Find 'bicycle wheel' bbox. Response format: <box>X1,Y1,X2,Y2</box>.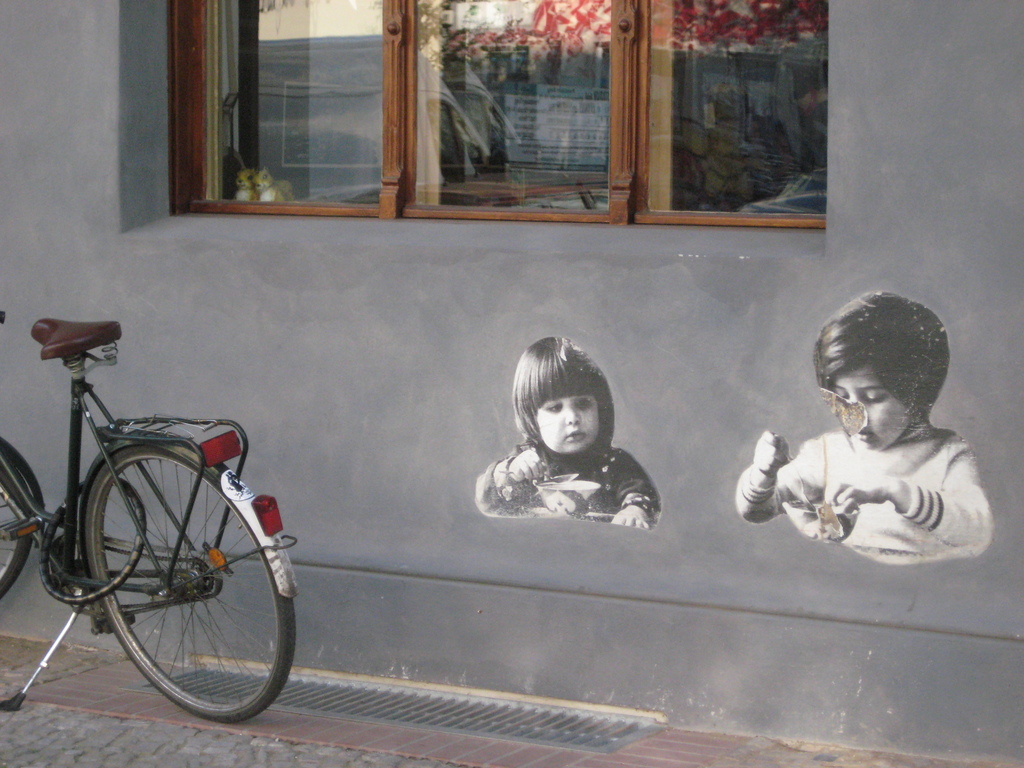
<box>0,467,30,605</box>.
